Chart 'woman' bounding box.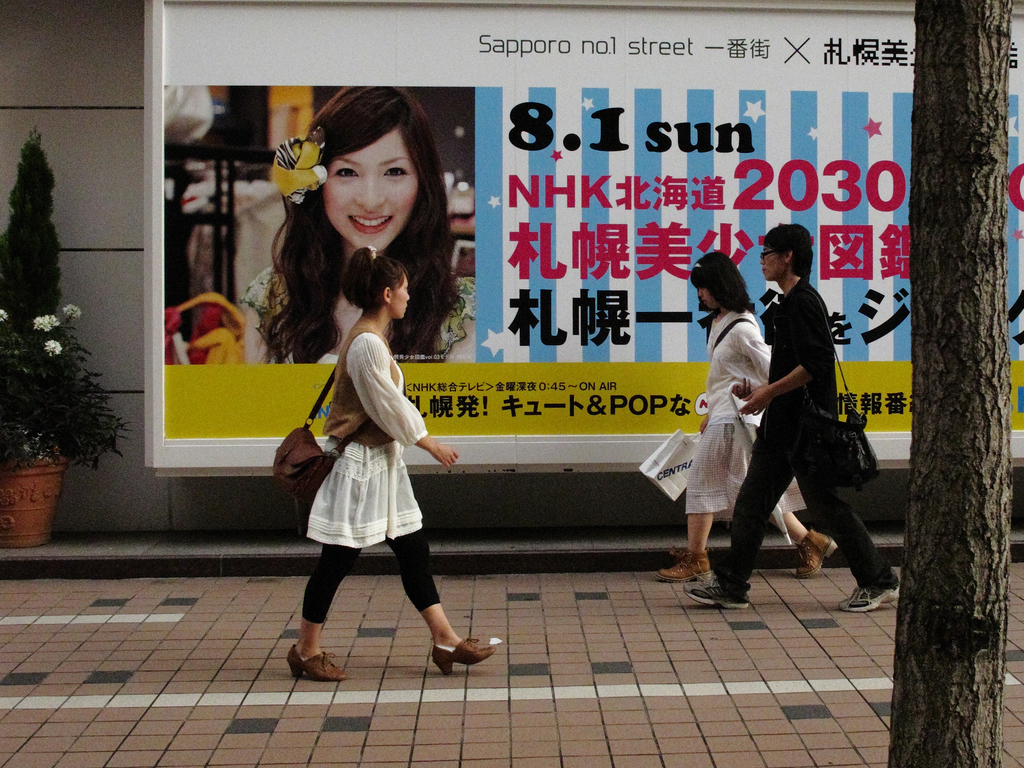
Charted: {"x1": 240, "y1": 85, "x2": 476, "y2": 364}.
